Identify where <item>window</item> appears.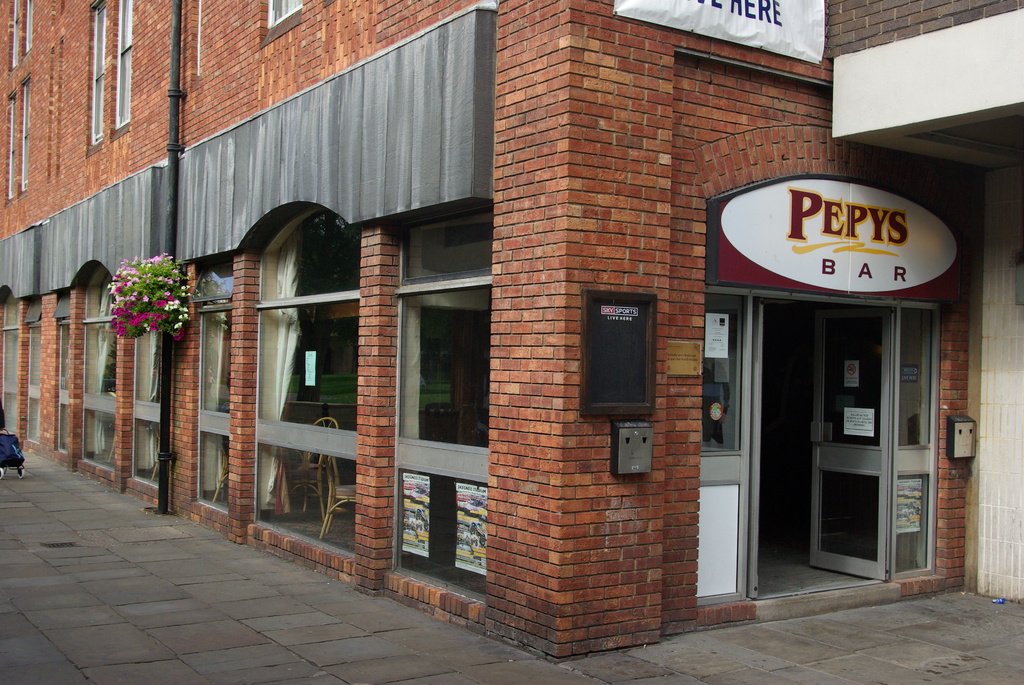
Appears at bbox=[116, 1, 132, 128].
